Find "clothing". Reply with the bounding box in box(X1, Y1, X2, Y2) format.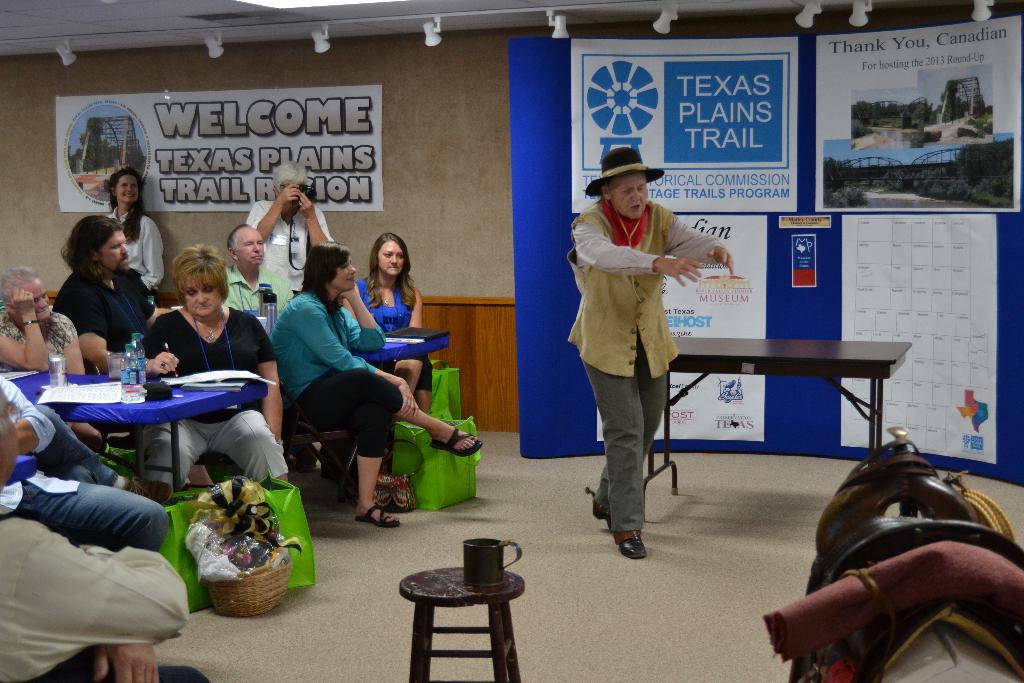
box(361, 273, 440, 380).
